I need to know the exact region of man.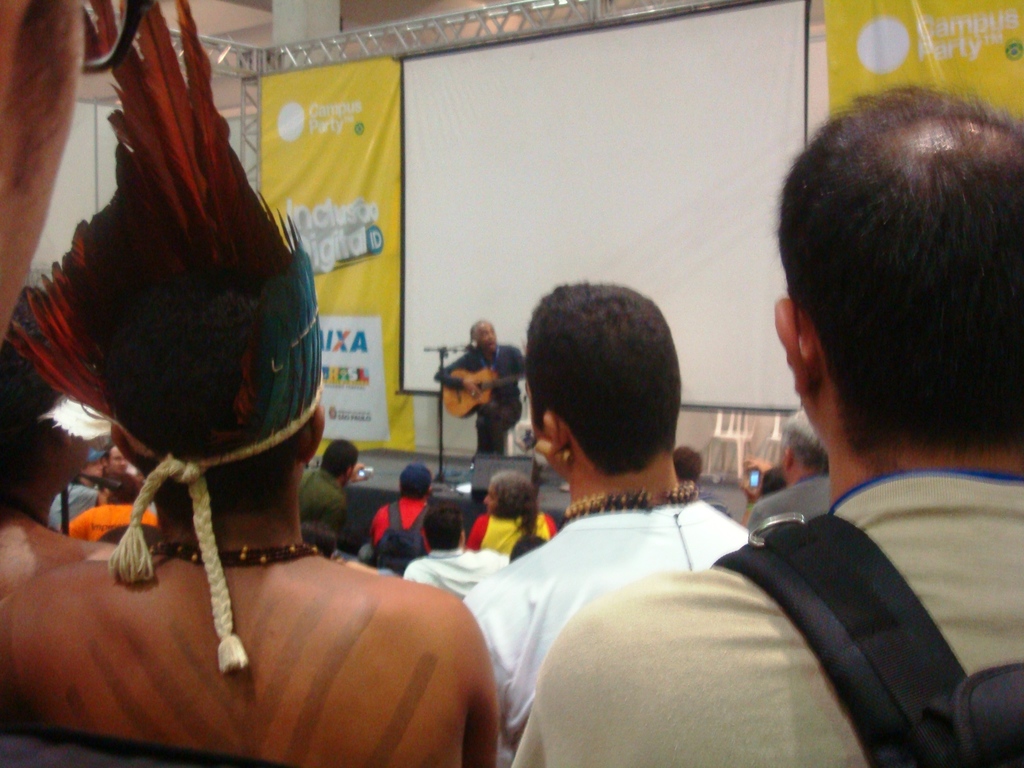
Region: (63,472,154,545).
